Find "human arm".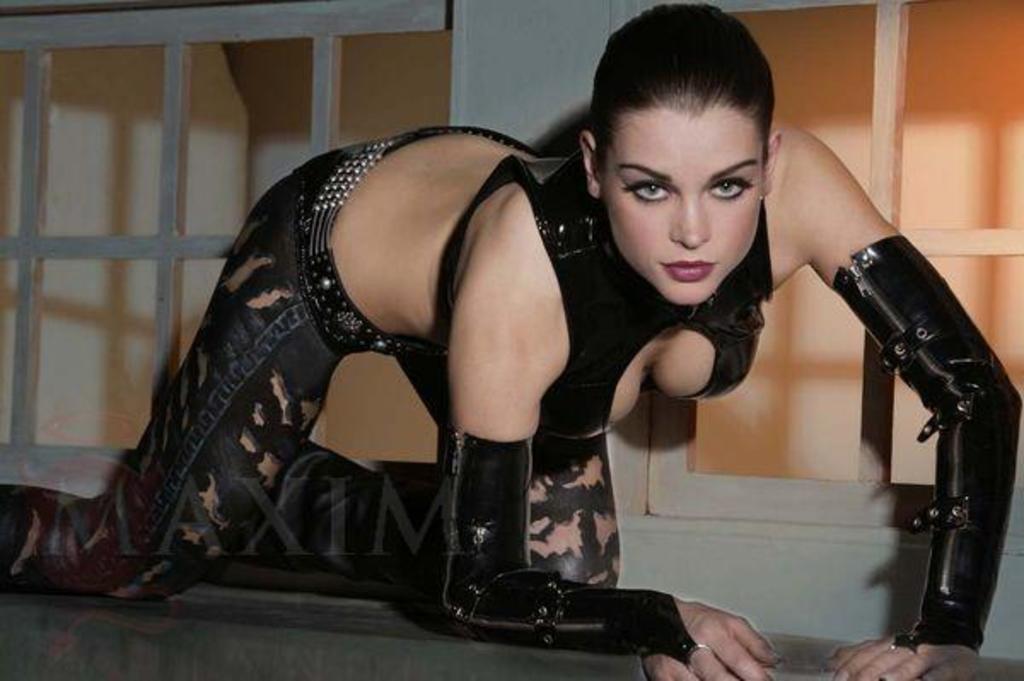
{"x1": 430, "y1": 249, "x2": 780, "y2": 679}.
